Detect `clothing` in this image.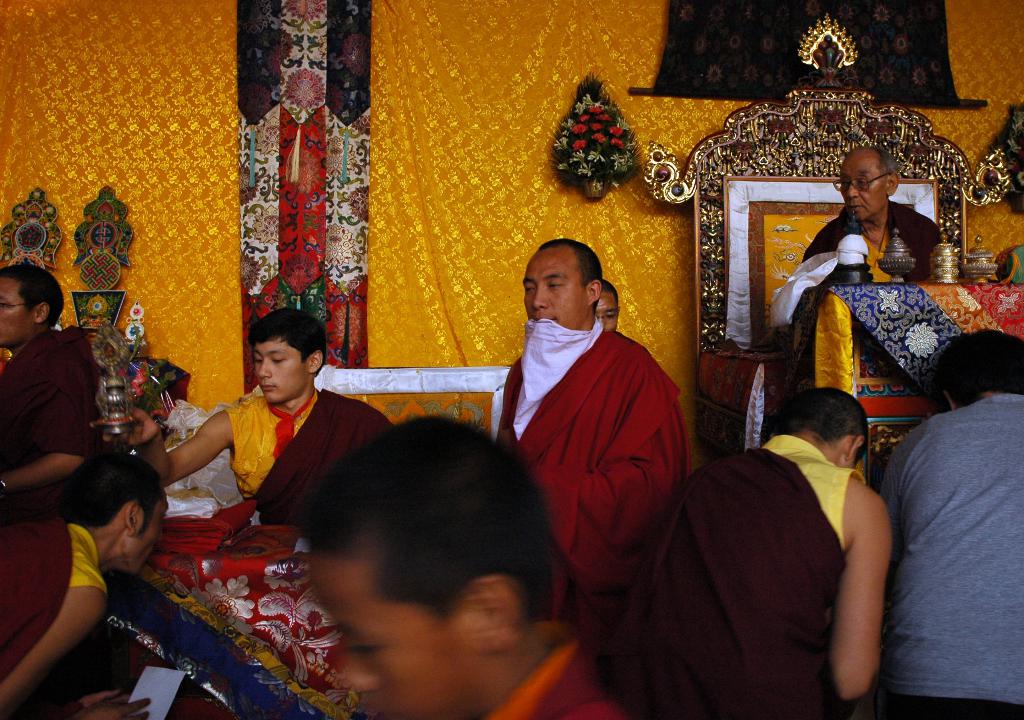
Detection: bbox=(879, 393, 1023, 719).
